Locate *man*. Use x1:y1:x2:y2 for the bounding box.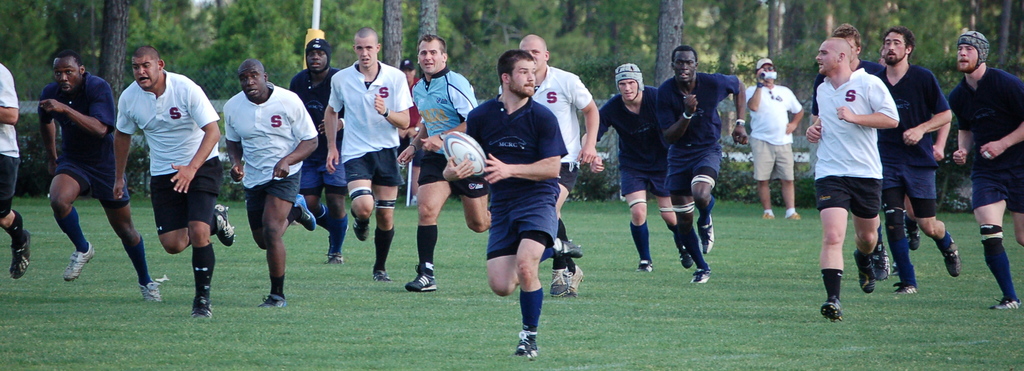
111:40:234:319.
